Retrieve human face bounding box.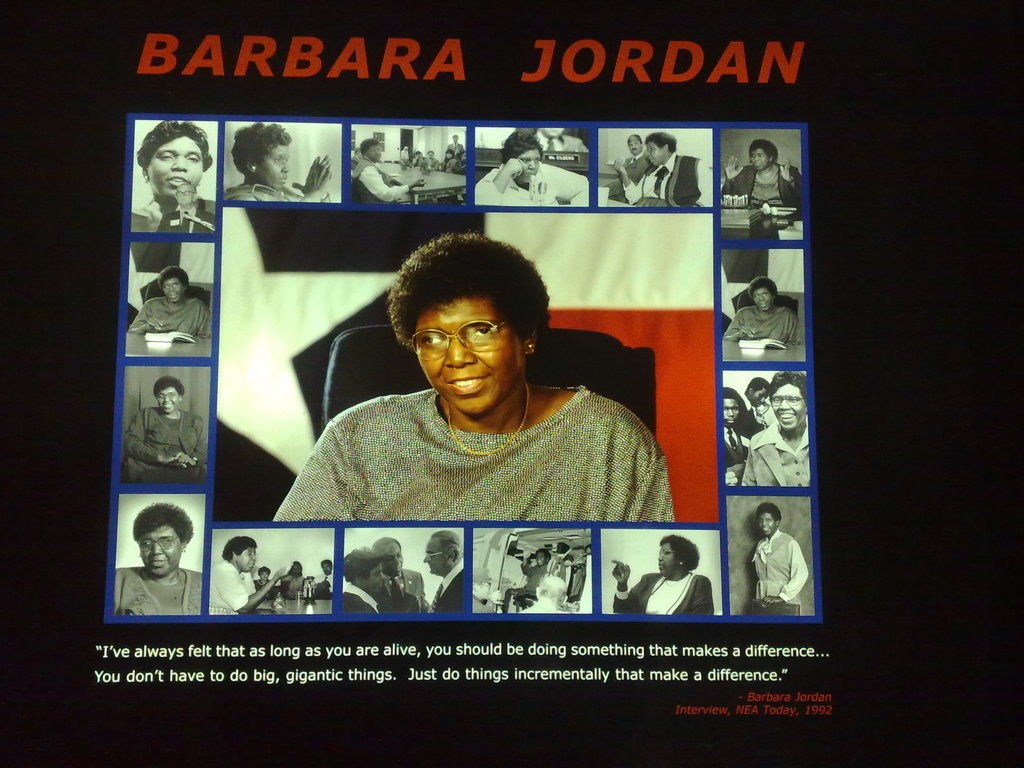
Bounding box: (752, 392, 767, 406).
